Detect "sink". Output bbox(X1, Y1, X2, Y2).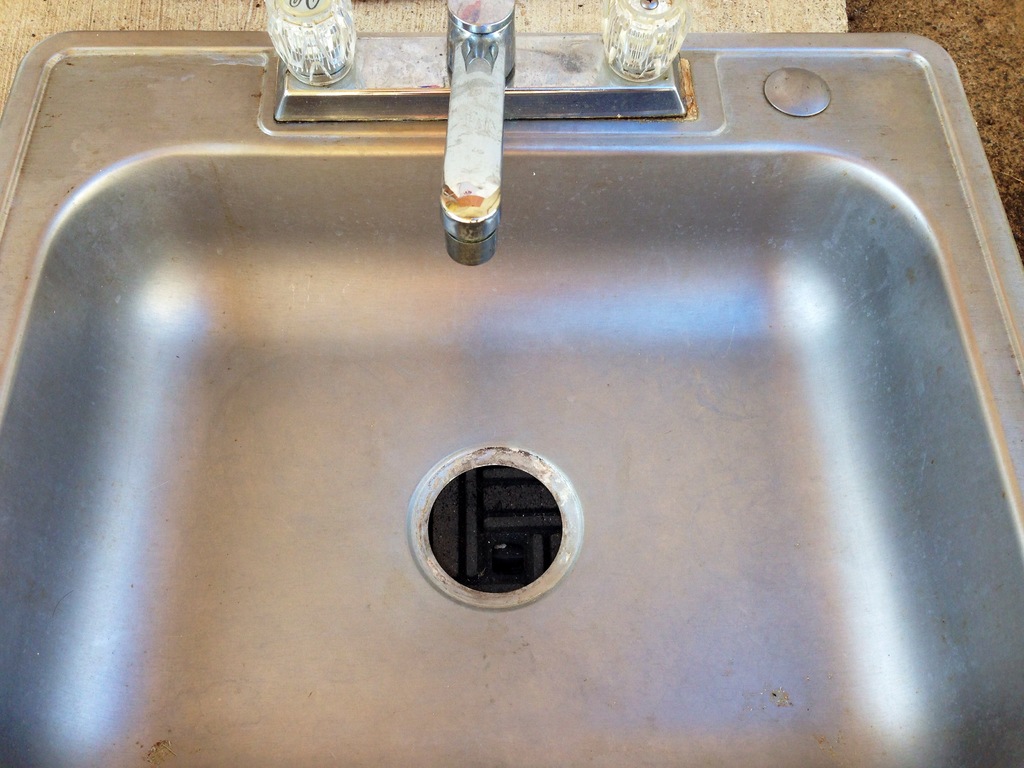
bbox(0, 0, 1023, 767).
